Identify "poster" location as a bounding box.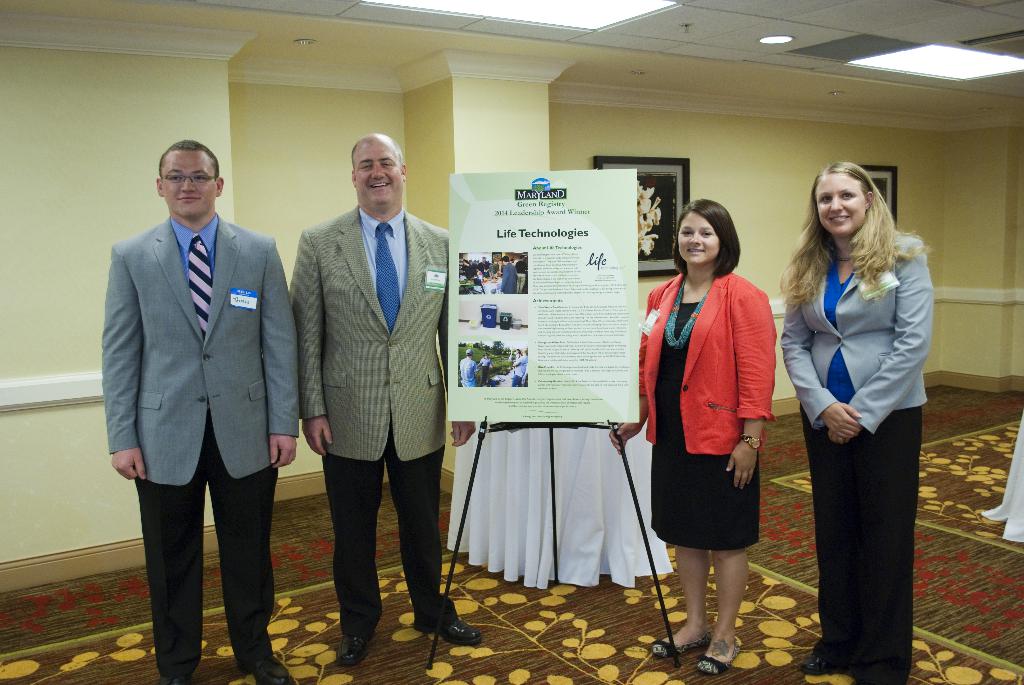
[left=447, top=168, right=648, bottom=418].
